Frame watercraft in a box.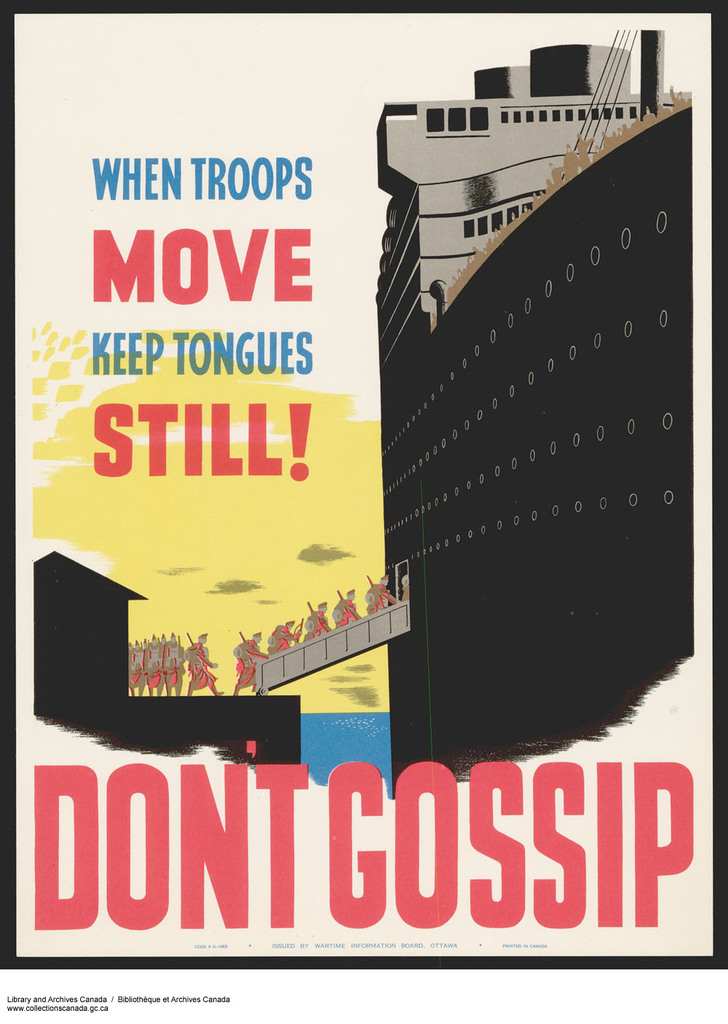
bbox=(347, 17, 713, 698).
